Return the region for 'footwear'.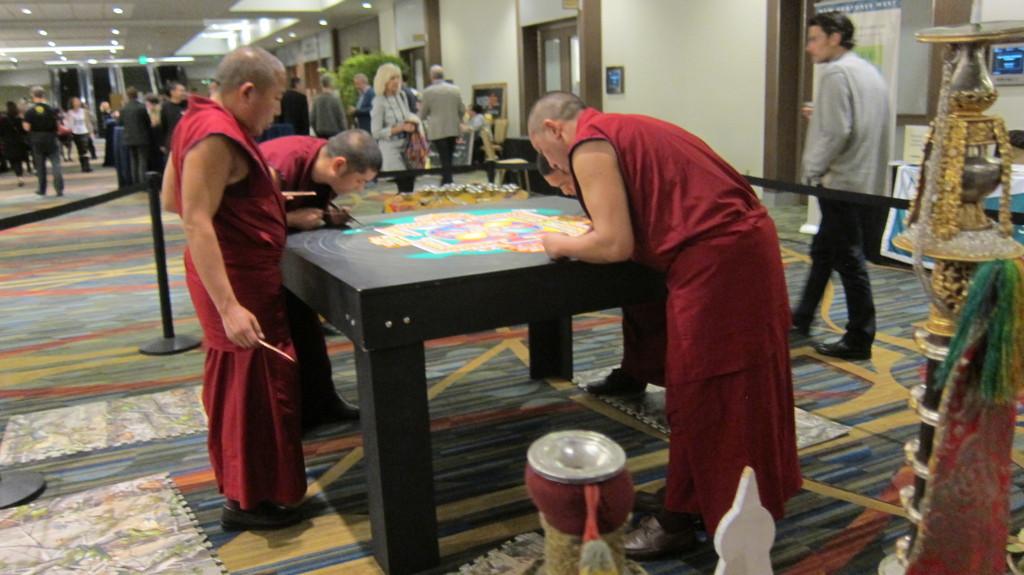
box(812, 338, 870, 360).
